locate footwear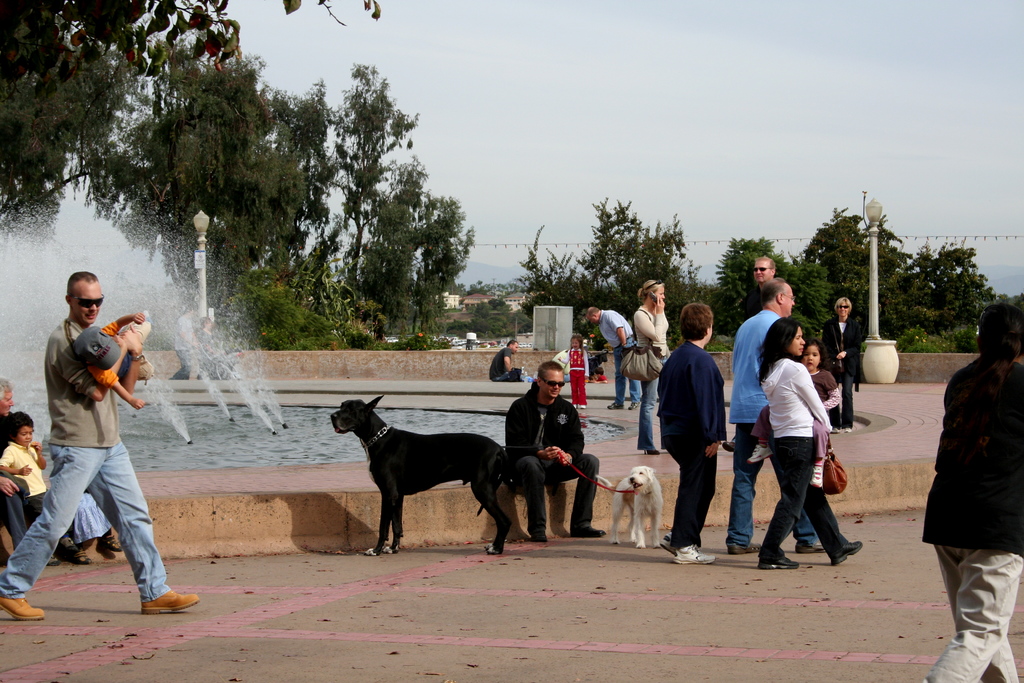
box(74, 547, 91, 563)
